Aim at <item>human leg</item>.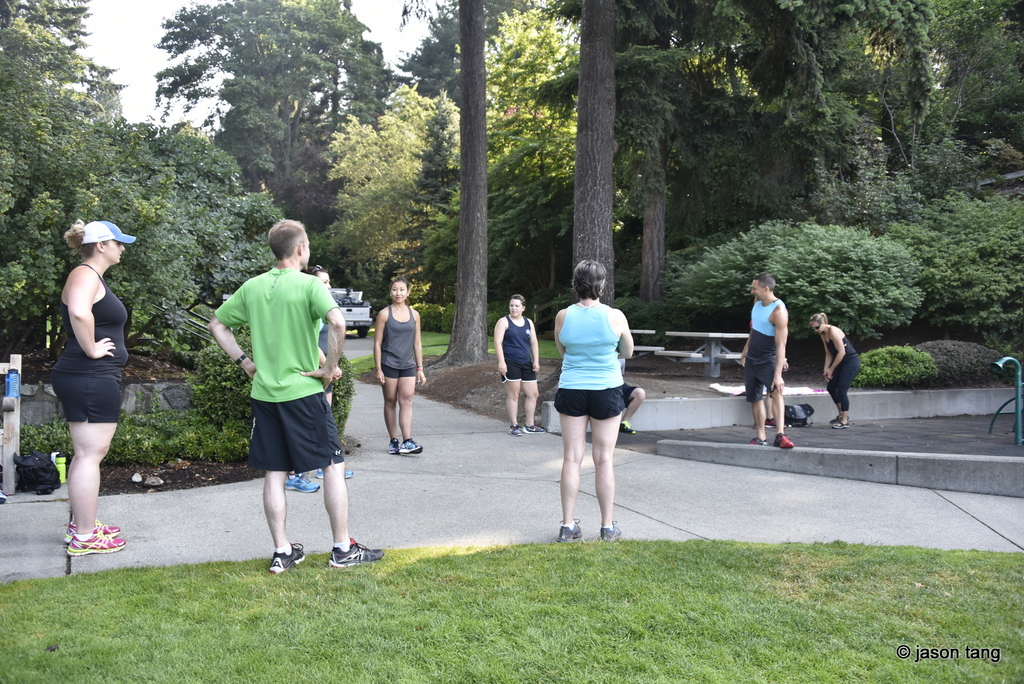
Aimed at 386,376,396,452.
